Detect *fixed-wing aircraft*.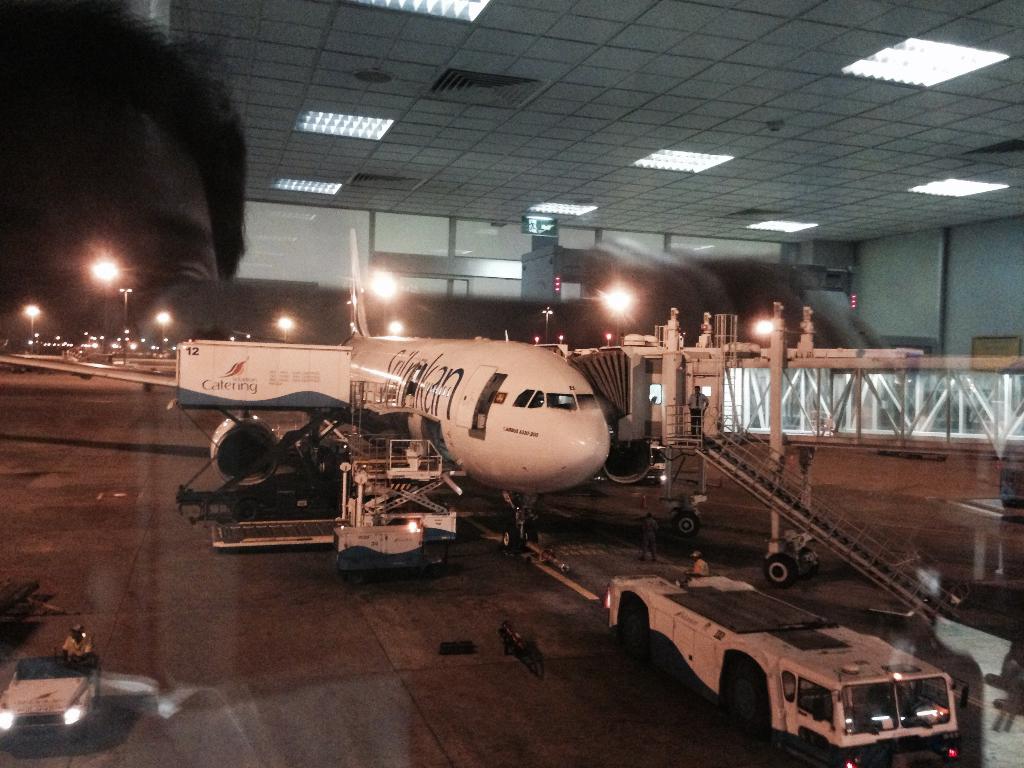
Detected at Rect(12, 216, 620, 561).
